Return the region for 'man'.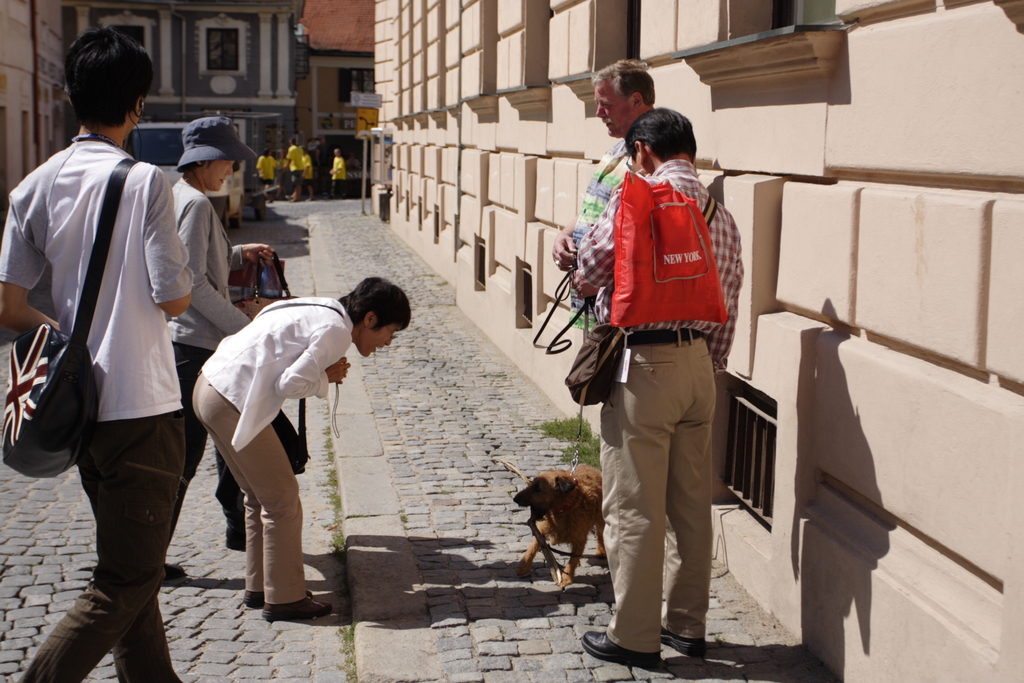
left=572, top=106, right=742, bottom=667.
